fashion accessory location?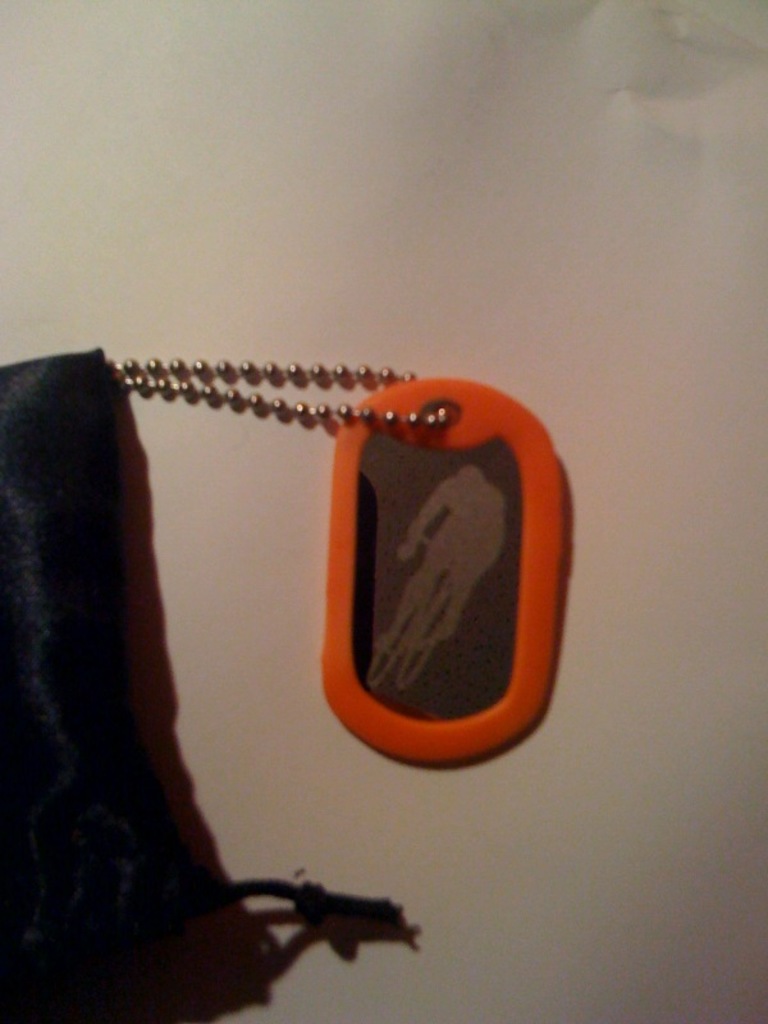
<bbox>116, 361, 553, 763</bbox>
